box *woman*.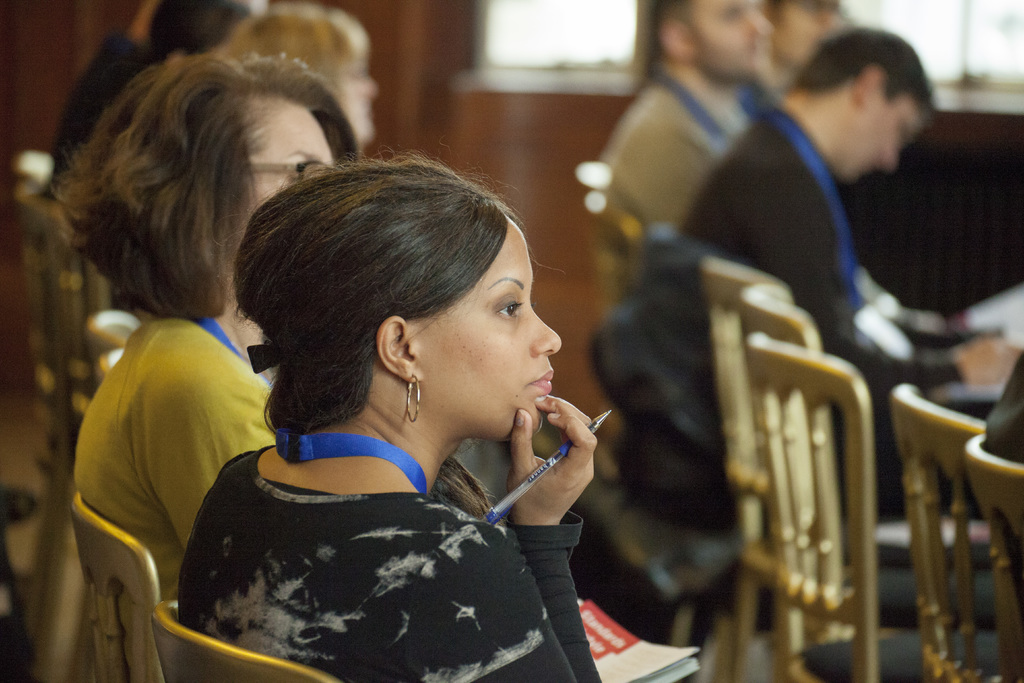
176, 137, 608, 682.
